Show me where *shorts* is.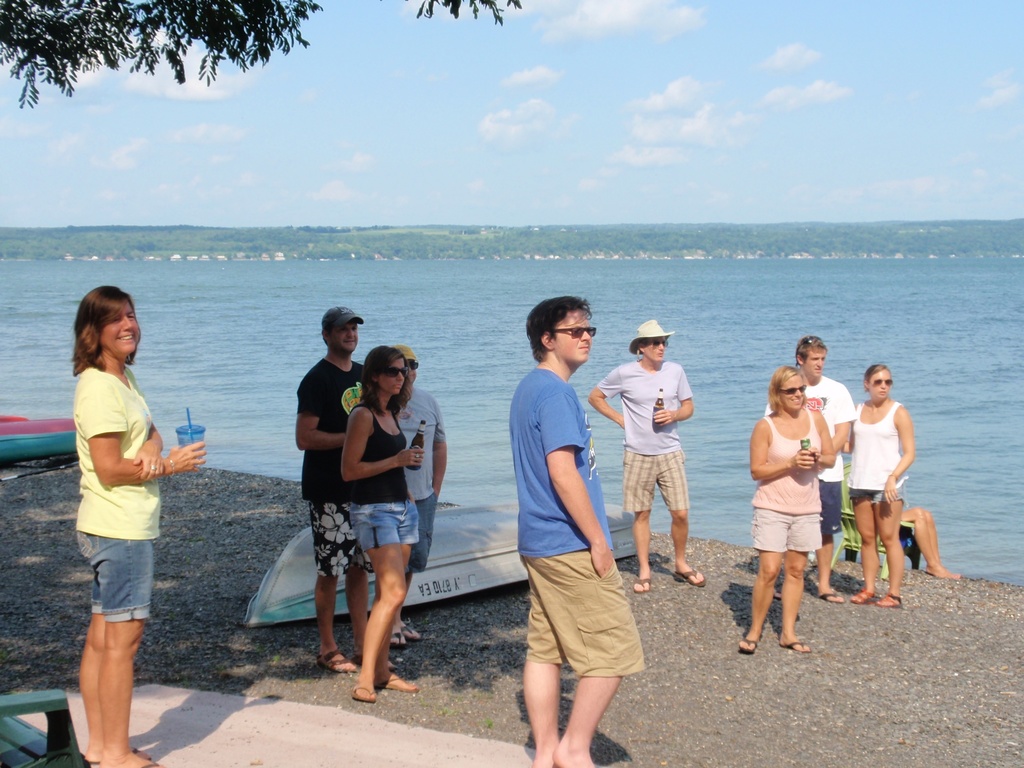
*shorts* is at [408, 496, 435, 572].
